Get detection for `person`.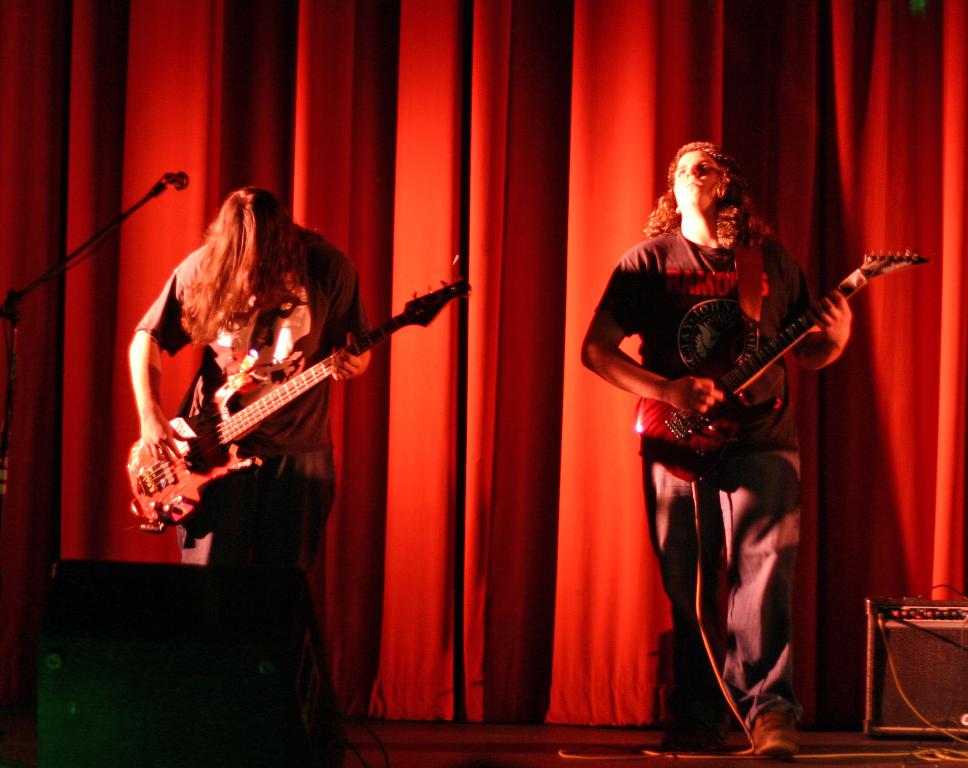
Detection: region(130, 185, 371, 767).
